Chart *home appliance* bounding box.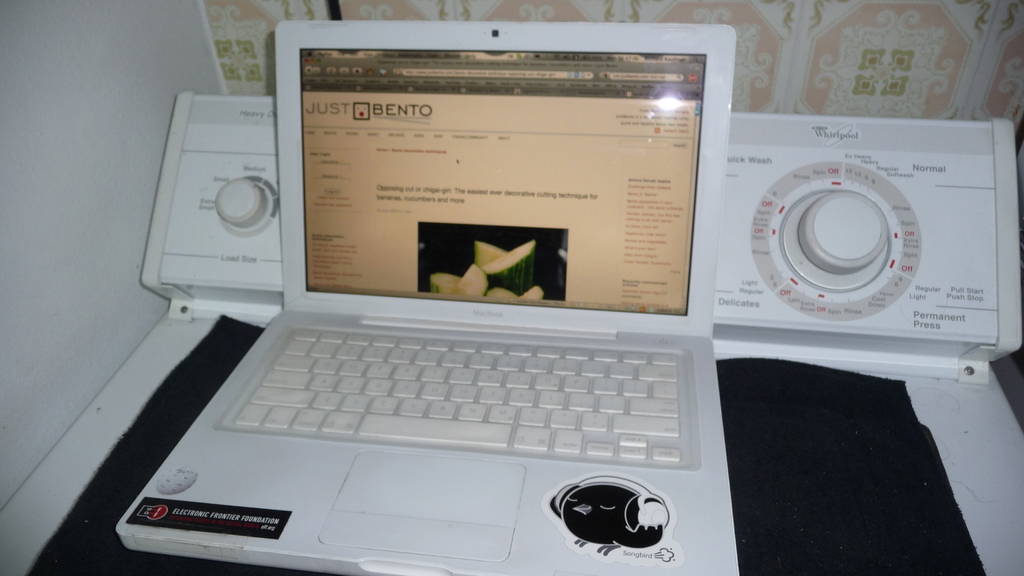
Charted: box=[0, 89, 1023, 575].
